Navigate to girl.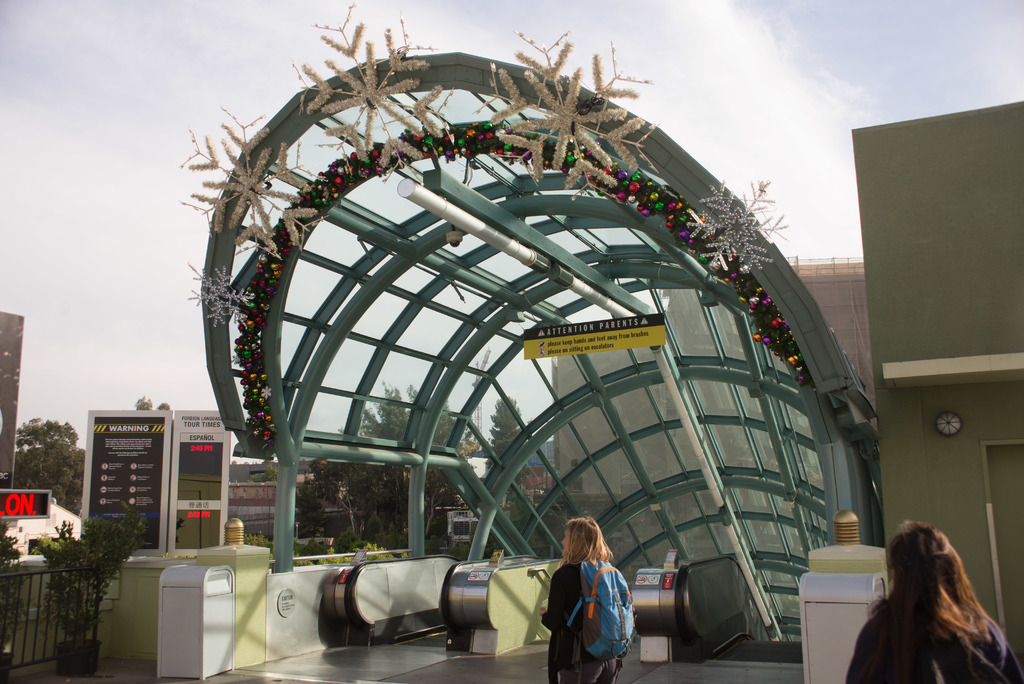
Navigation target: select_region(842, 515, 1023, 681).
